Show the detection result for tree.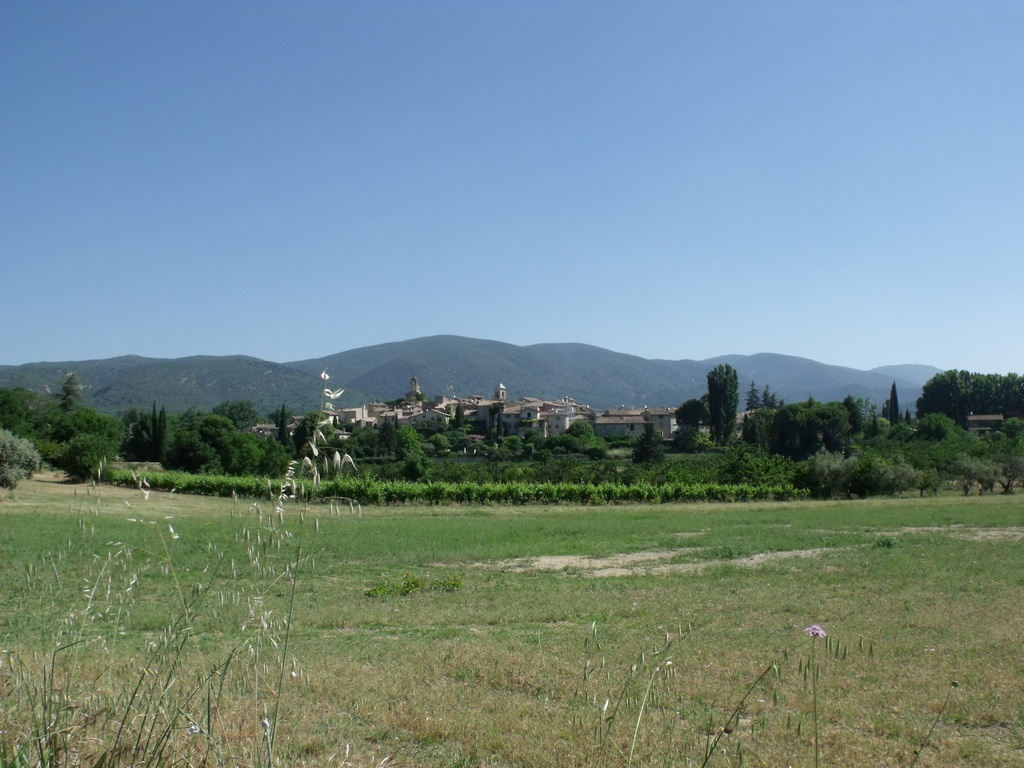
x1=915, y1=372, x2=1023, y2=431.
